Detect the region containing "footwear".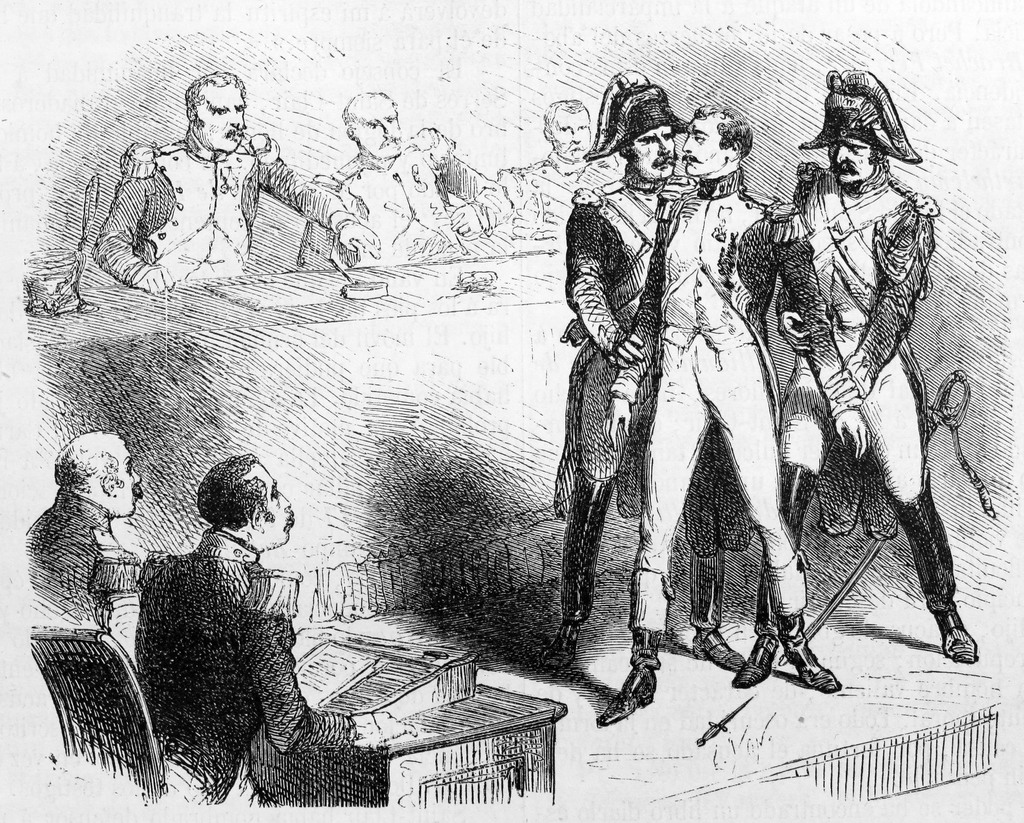
rect(732, 462, 822, 689).
